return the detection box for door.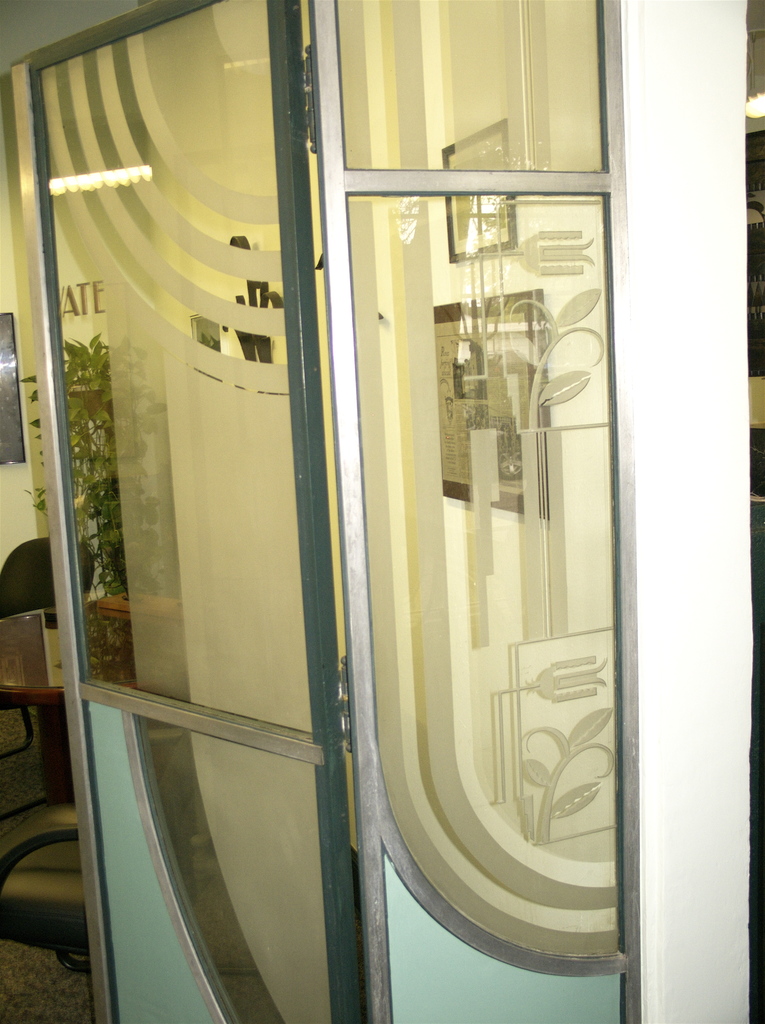
(12, 0, 345, 1023).
